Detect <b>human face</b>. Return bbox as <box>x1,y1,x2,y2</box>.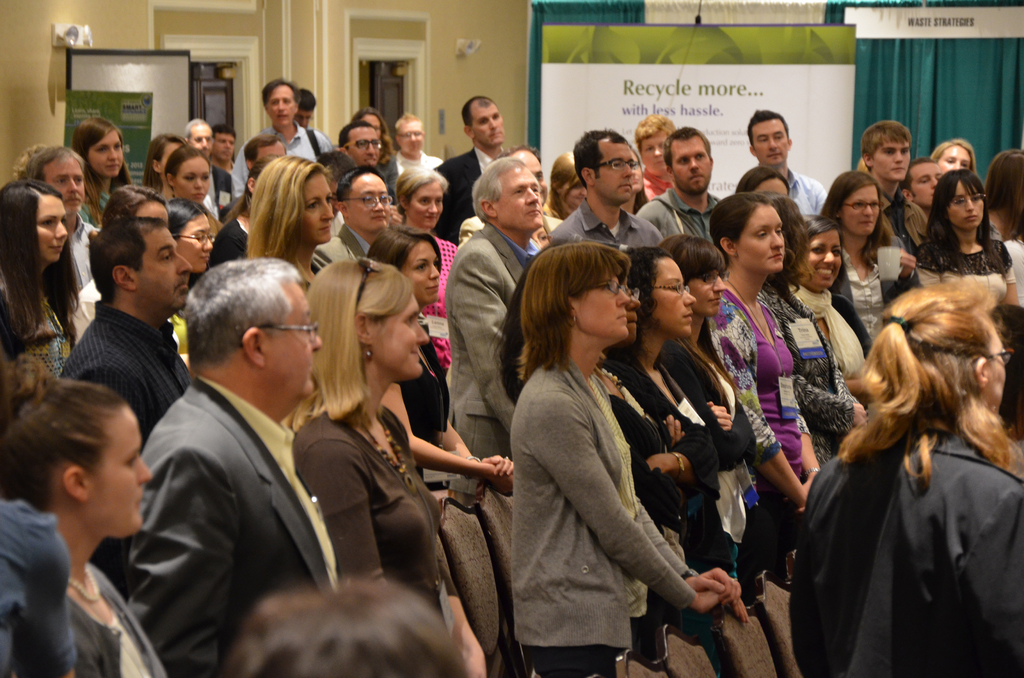
<box>142,228,197,289</box>.
